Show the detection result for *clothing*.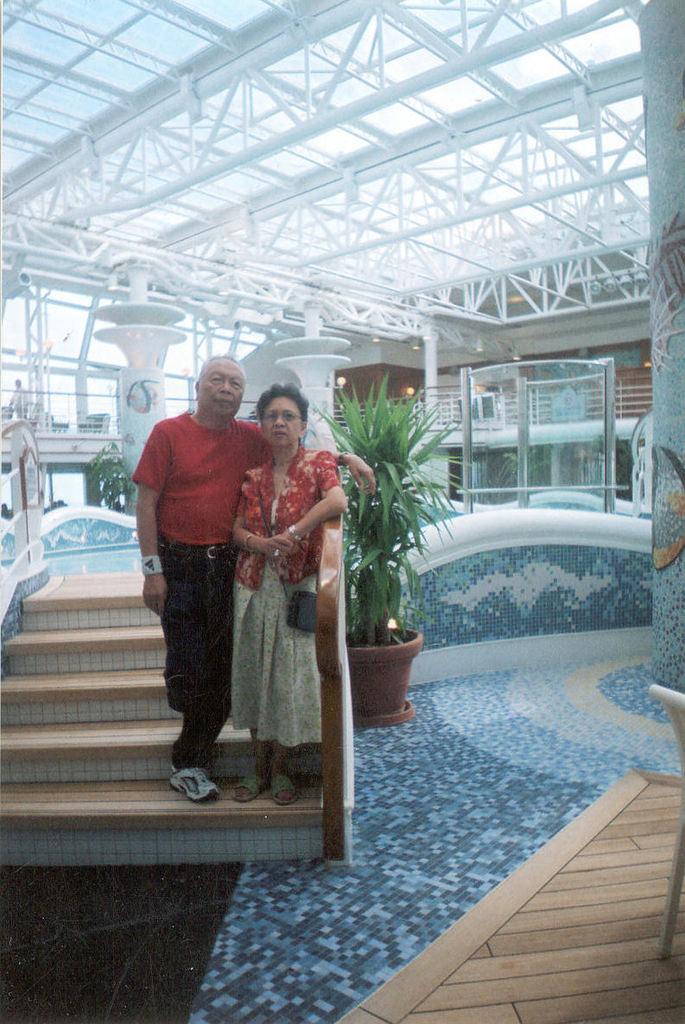
(229, 439, 346, 746).
